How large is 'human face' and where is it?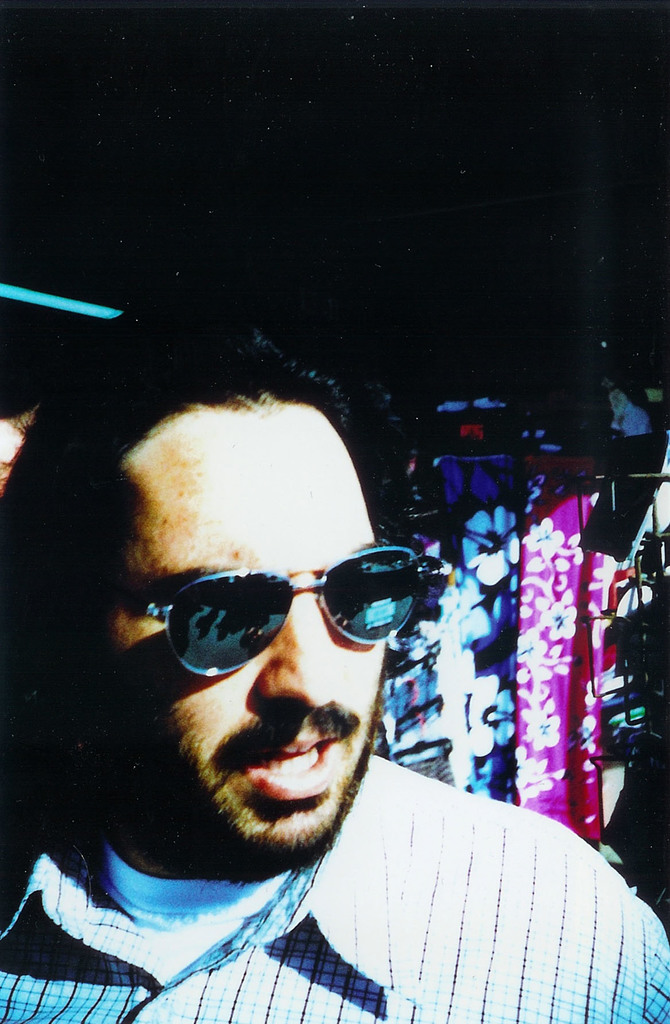
Bounding box: bbox=[95, 447, 442, 872].
